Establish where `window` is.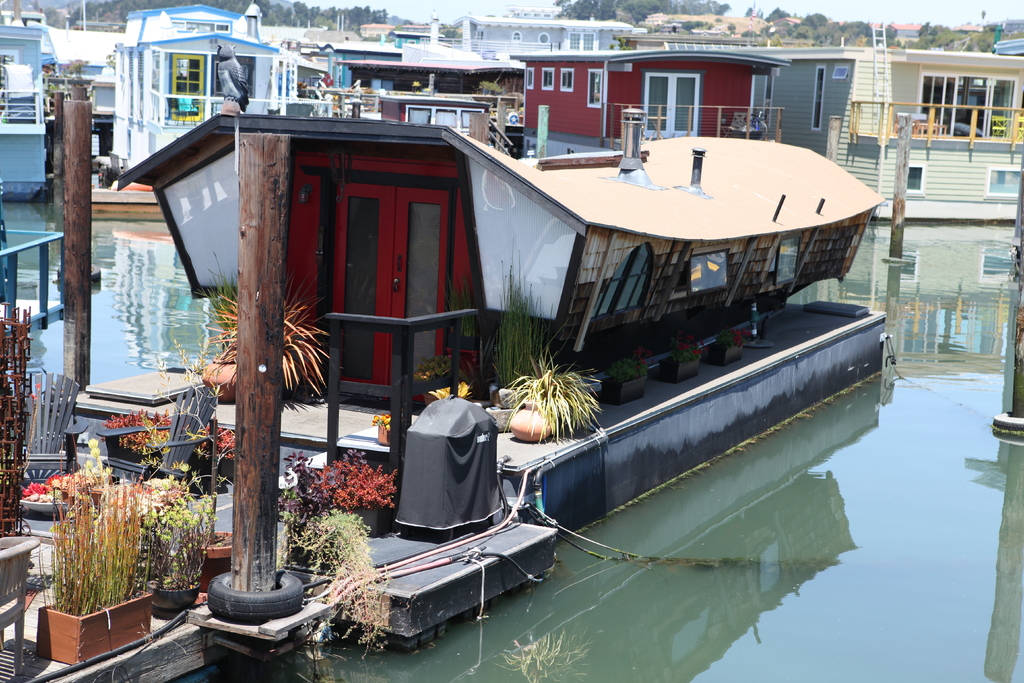
Established at l=540, t=70, r=552, b=90.
